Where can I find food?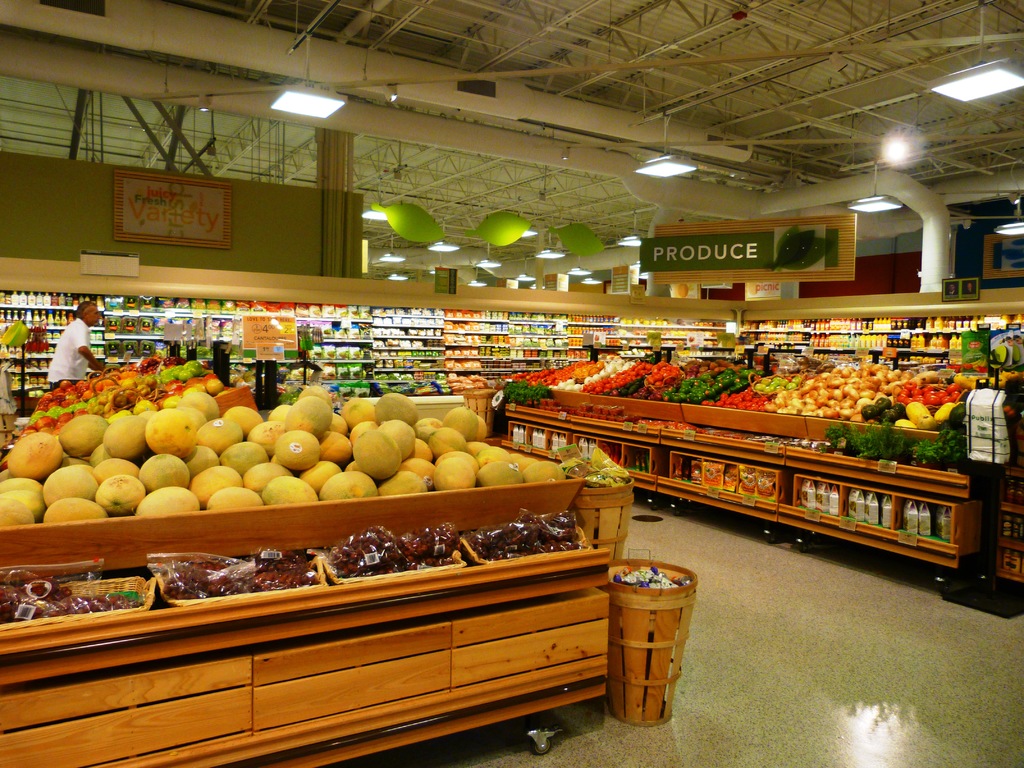
You can find it at select_region(444, 369, 490, 393).
